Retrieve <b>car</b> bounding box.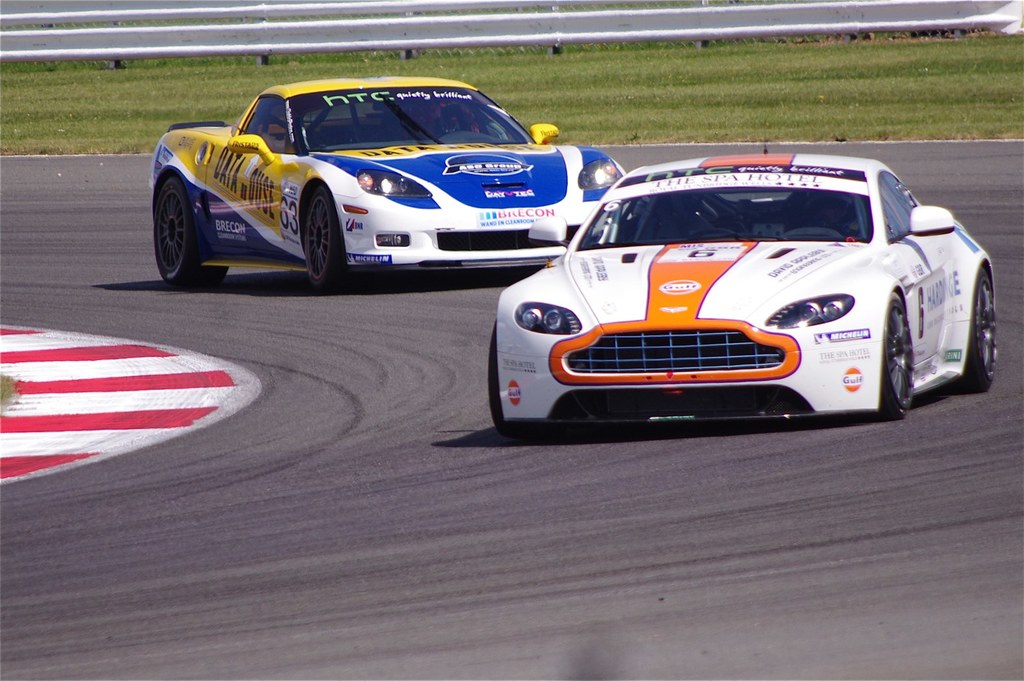
Bounding box: crop(146, 77, 632, 289).
